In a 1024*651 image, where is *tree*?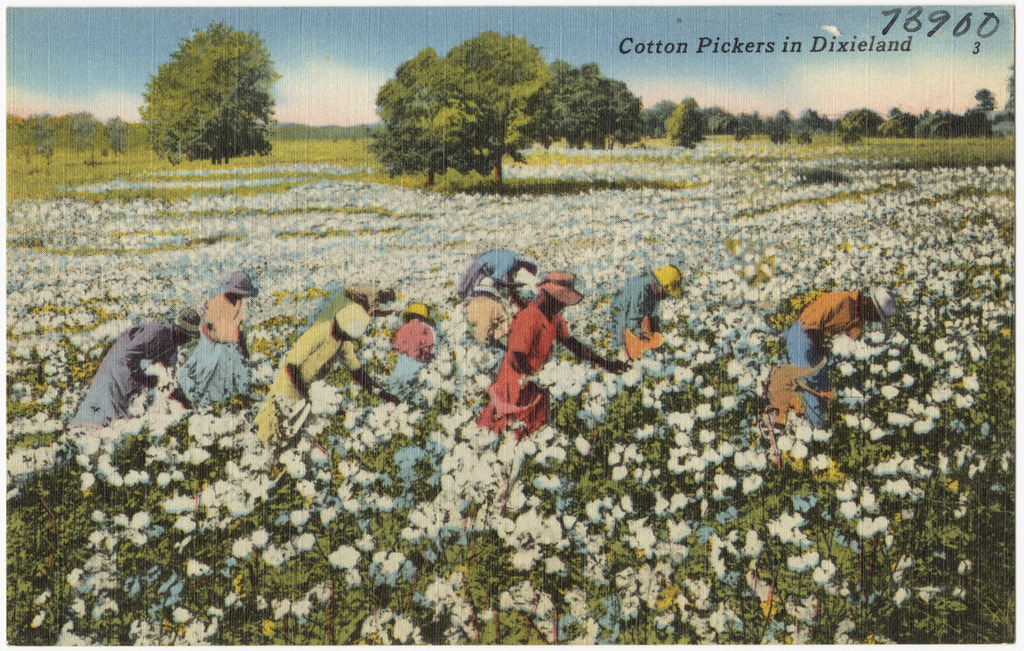
[707, 101, 756, 135].
